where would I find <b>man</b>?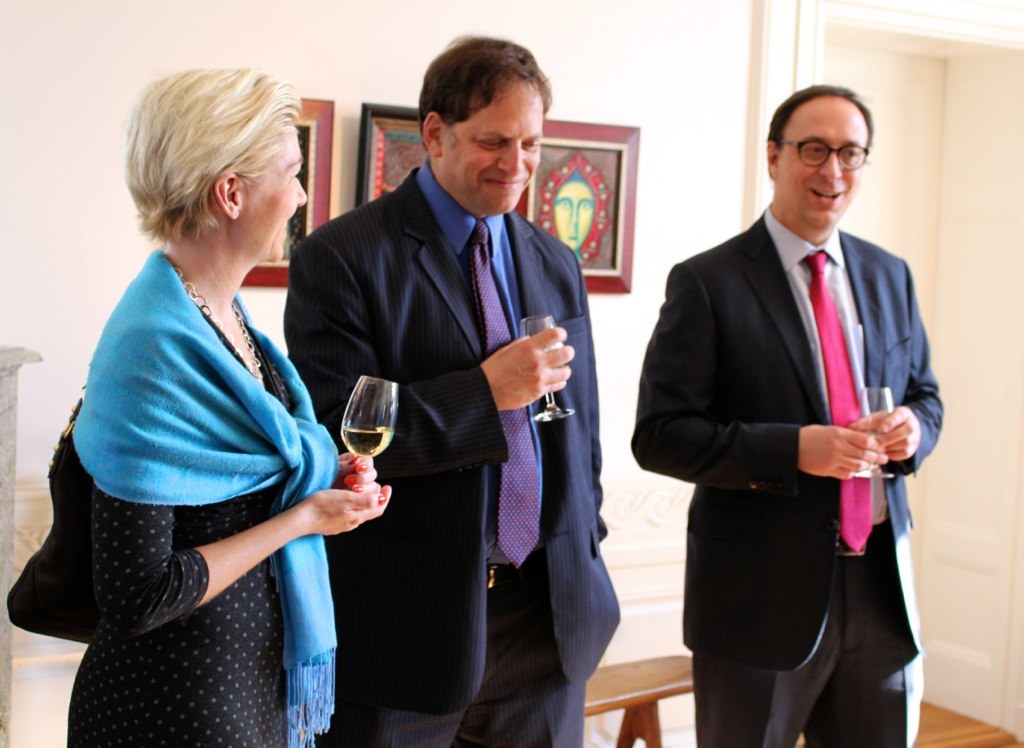
At 639/84/936/747.
